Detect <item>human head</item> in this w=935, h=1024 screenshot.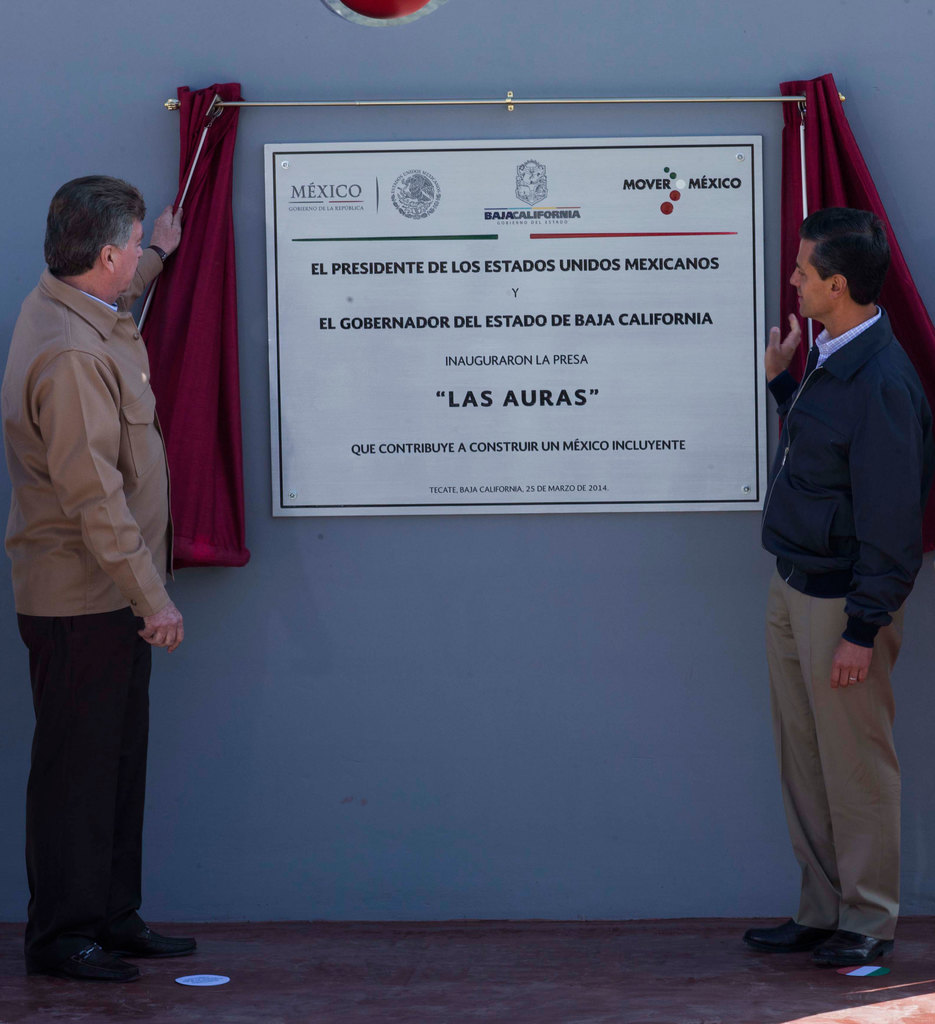
Detection: BBox(36, 164, 145, 293).
